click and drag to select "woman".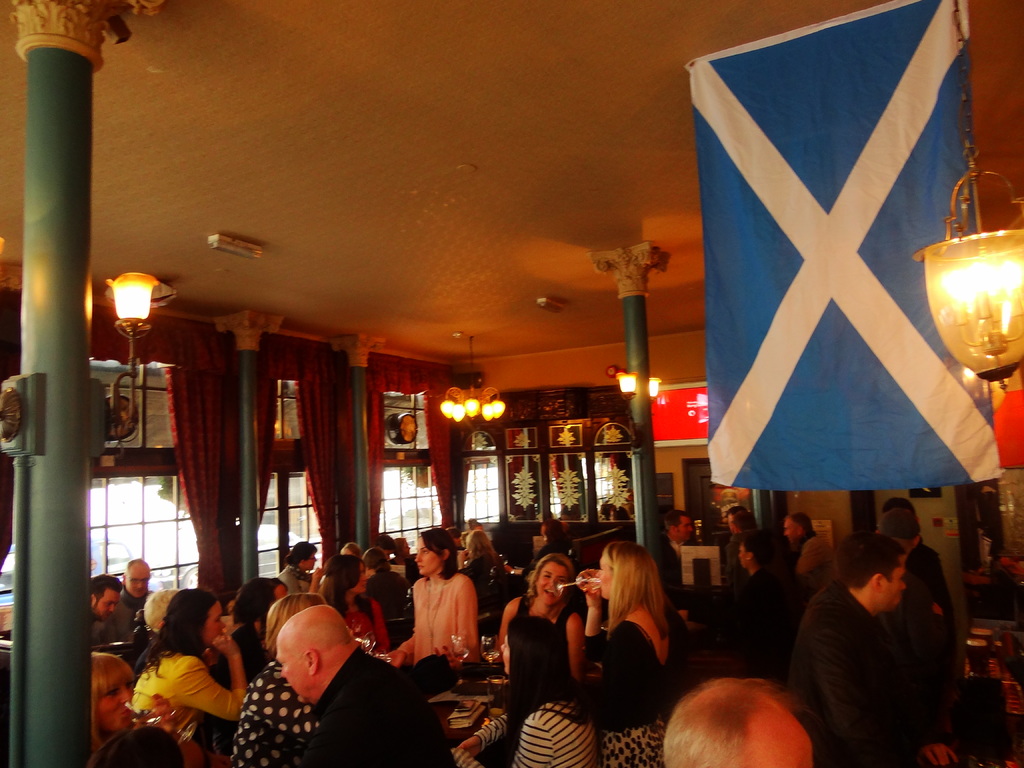
Selection: pyautogui.locateOnScreen(452, 611, 600, 767).
